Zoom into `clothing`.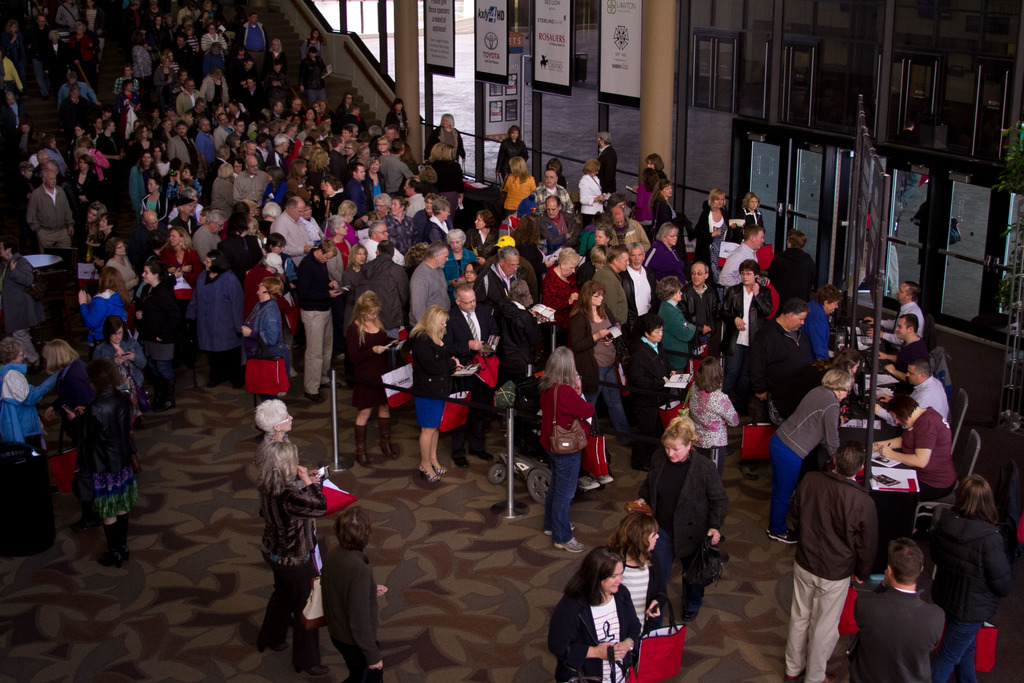
Zoom target: bbox(868, 582, 959, 674).
